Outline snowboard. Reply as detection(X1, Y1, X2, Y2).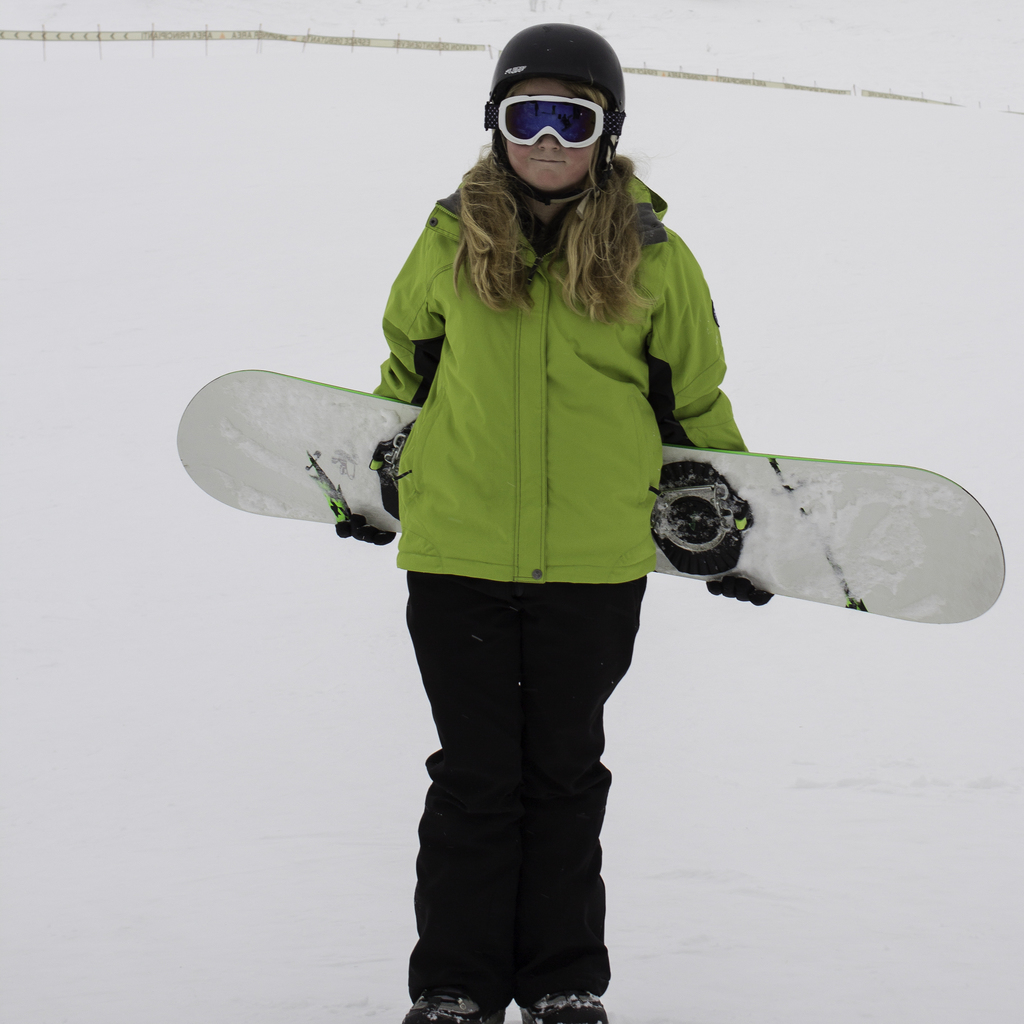
detection(174, 366, 1005, 623).
